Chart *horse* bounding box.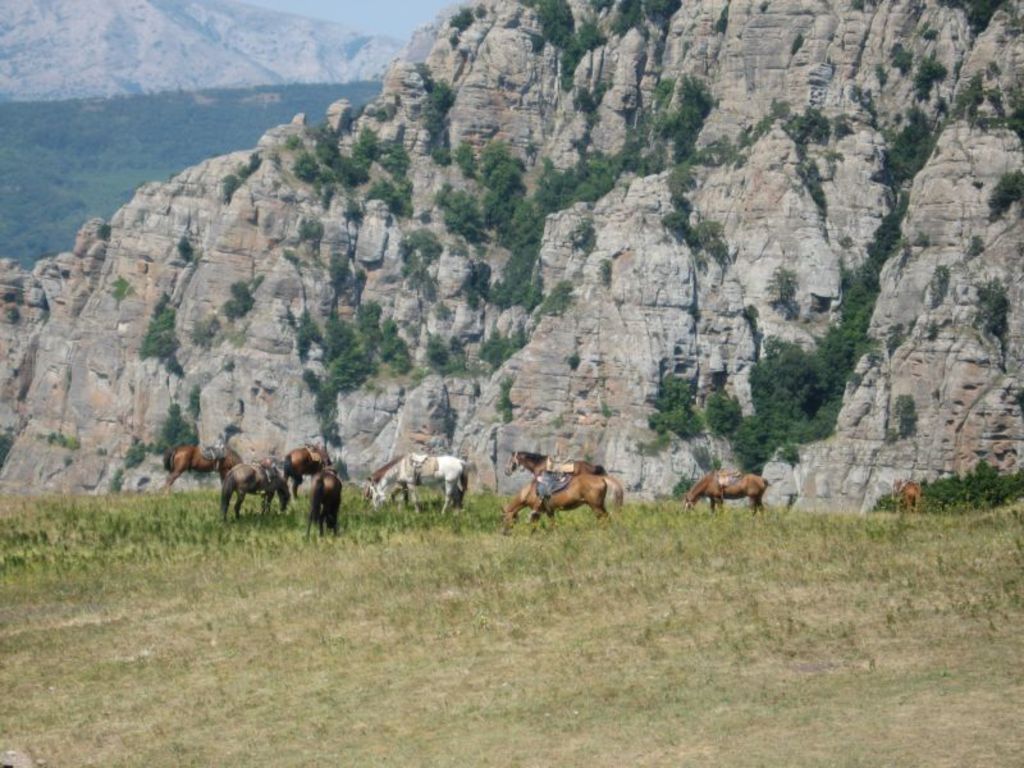
Charted: select_region(500, 445, 607, 479).
